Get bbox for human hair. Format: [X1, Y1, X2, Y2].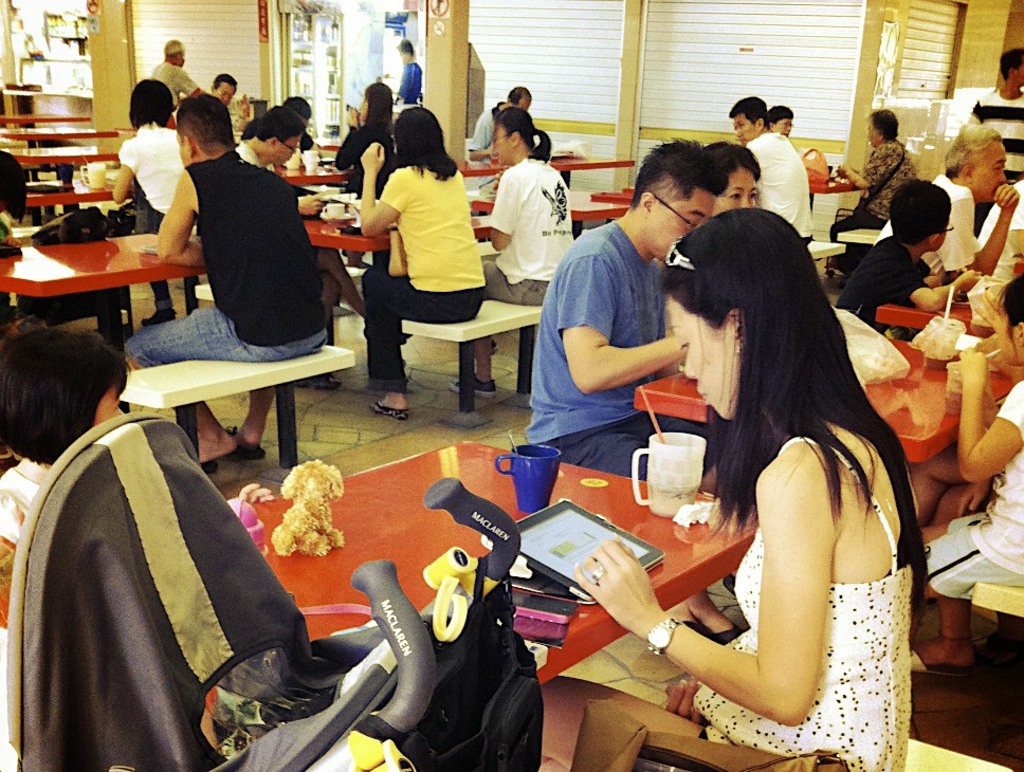
[253, 104, 305, 143].
